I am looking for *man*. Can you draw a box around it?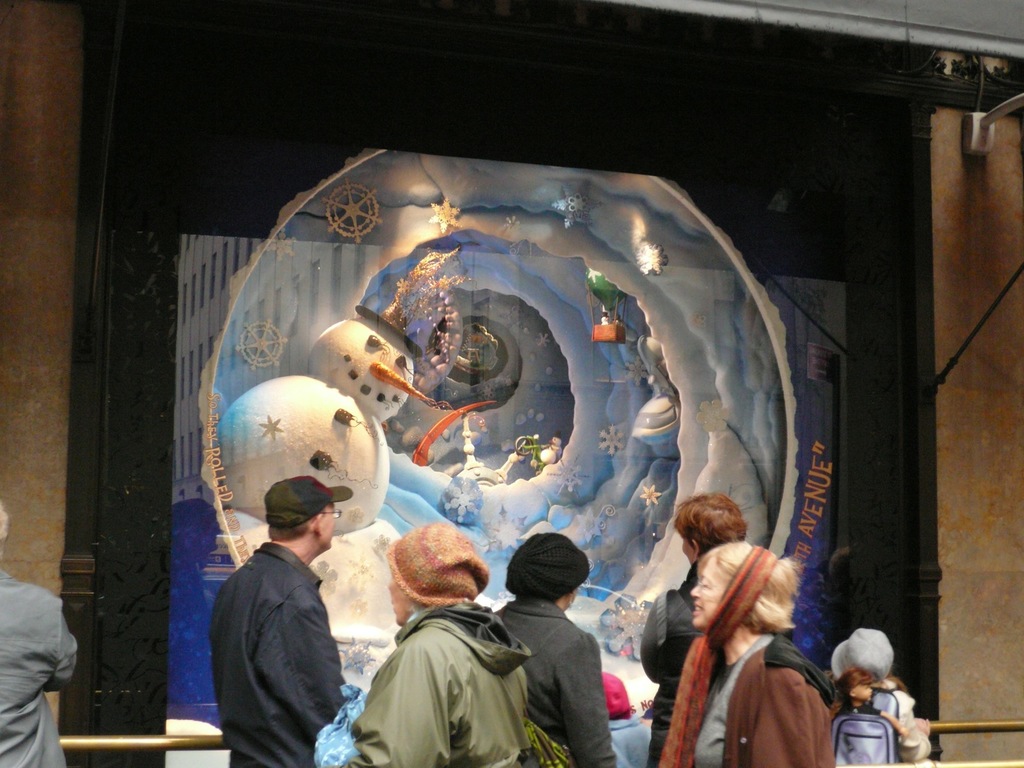
Sure, the bounding box is locate(193, 460, 383, 767).
